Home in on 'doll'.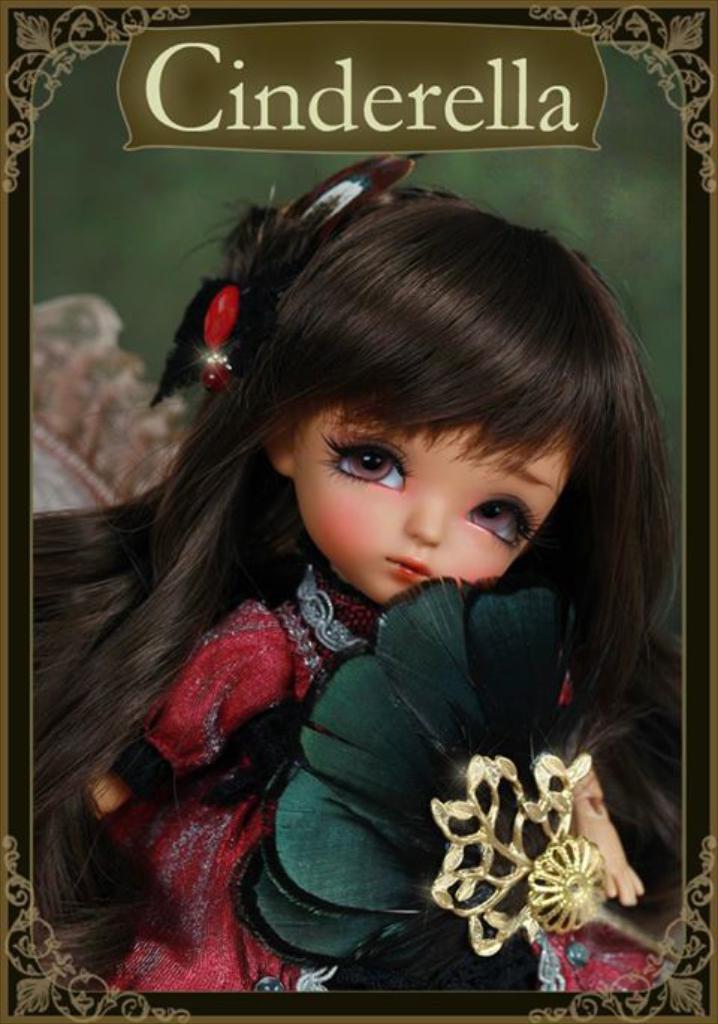
Homed in at bbox(15, 145, 699, 1015).
